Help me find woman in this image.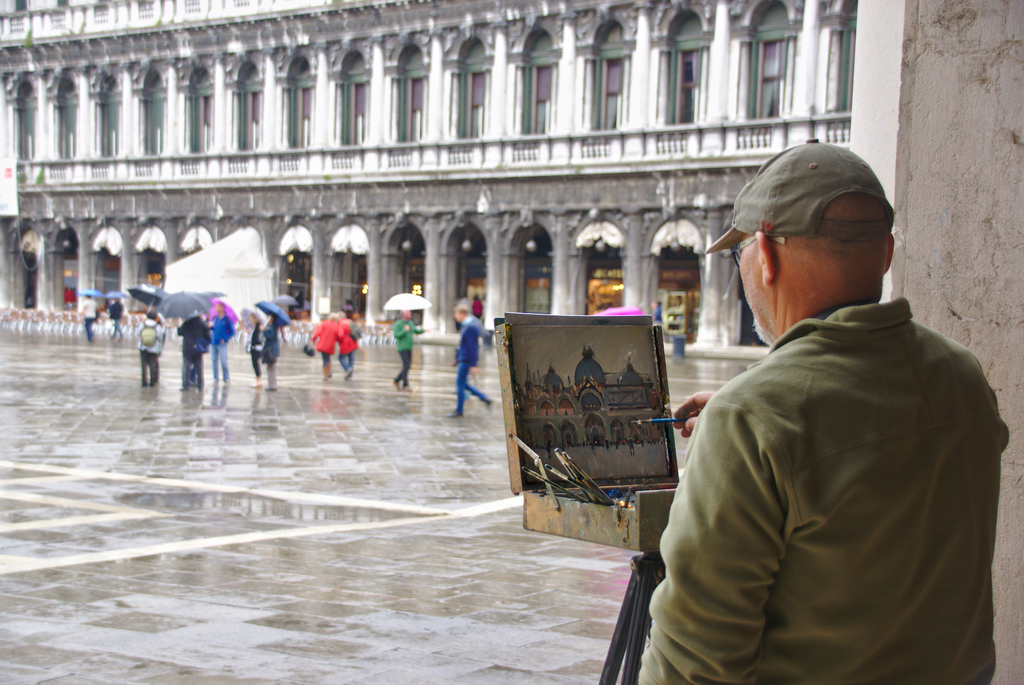
Found it: {"x1": 260, "y1": 317, "x2": 280, "y2": 392}.
